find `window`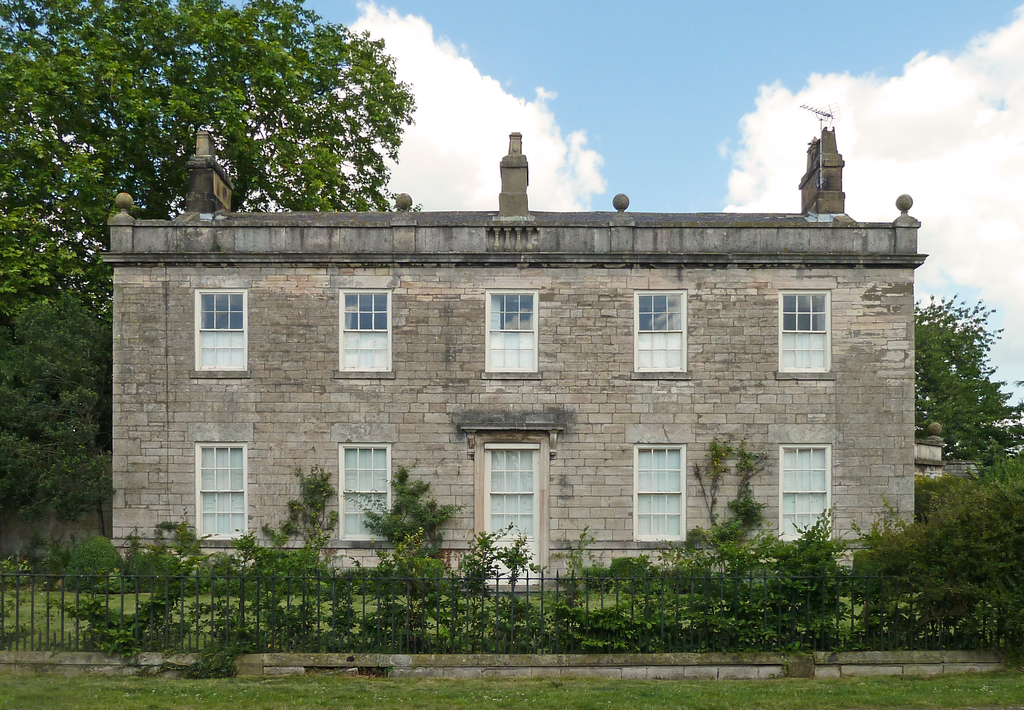
[left=484, top=282, right=545, bottom=382]
